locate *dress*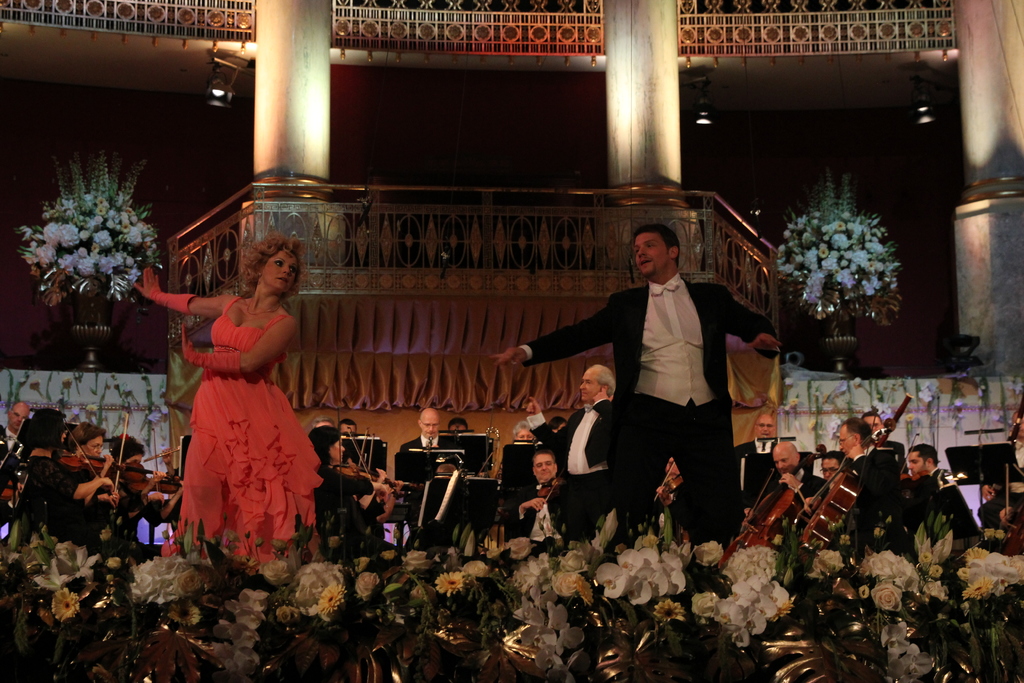
BBox(157, 295, 325, 568)
